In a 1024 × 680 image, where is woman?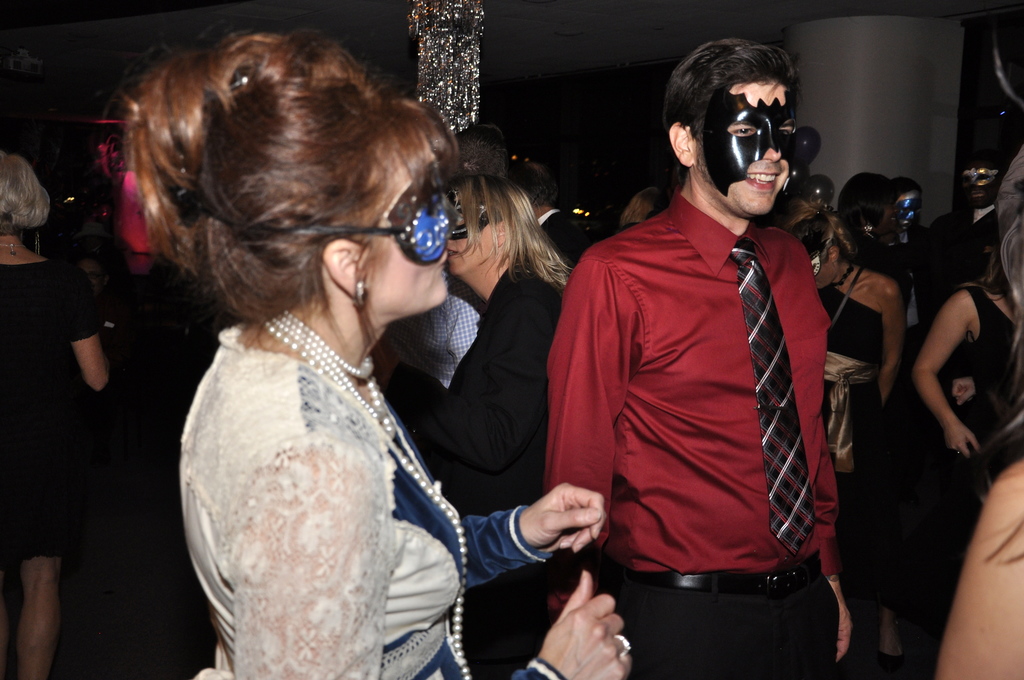
rect(813, 166, 908, 528).
